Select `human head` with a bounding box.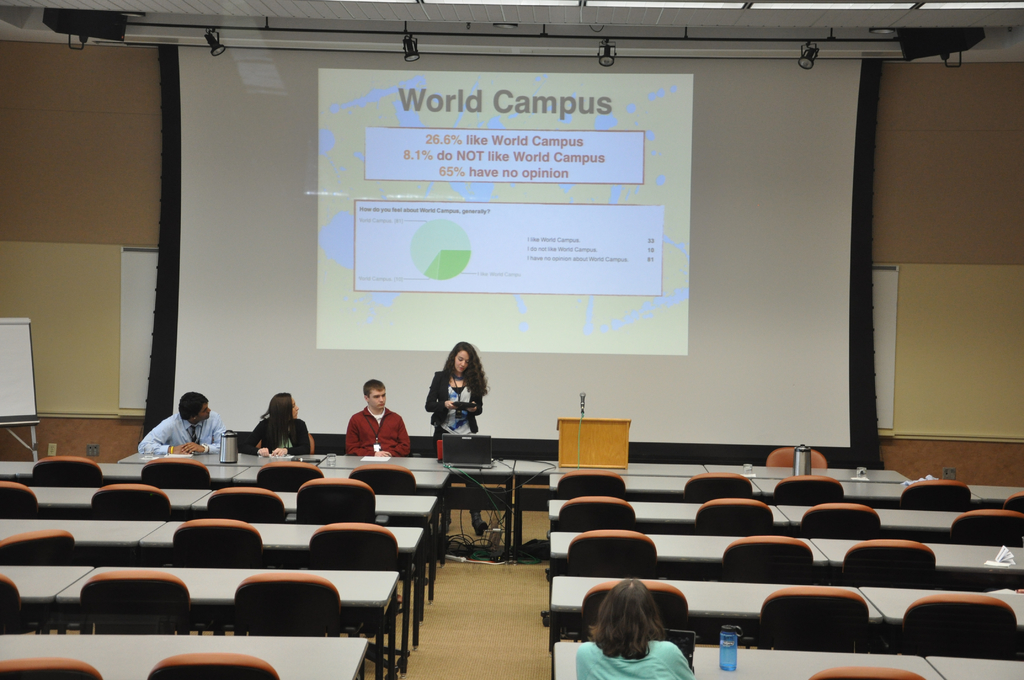
x1=365 y1=380 x2=383 y2=408.
